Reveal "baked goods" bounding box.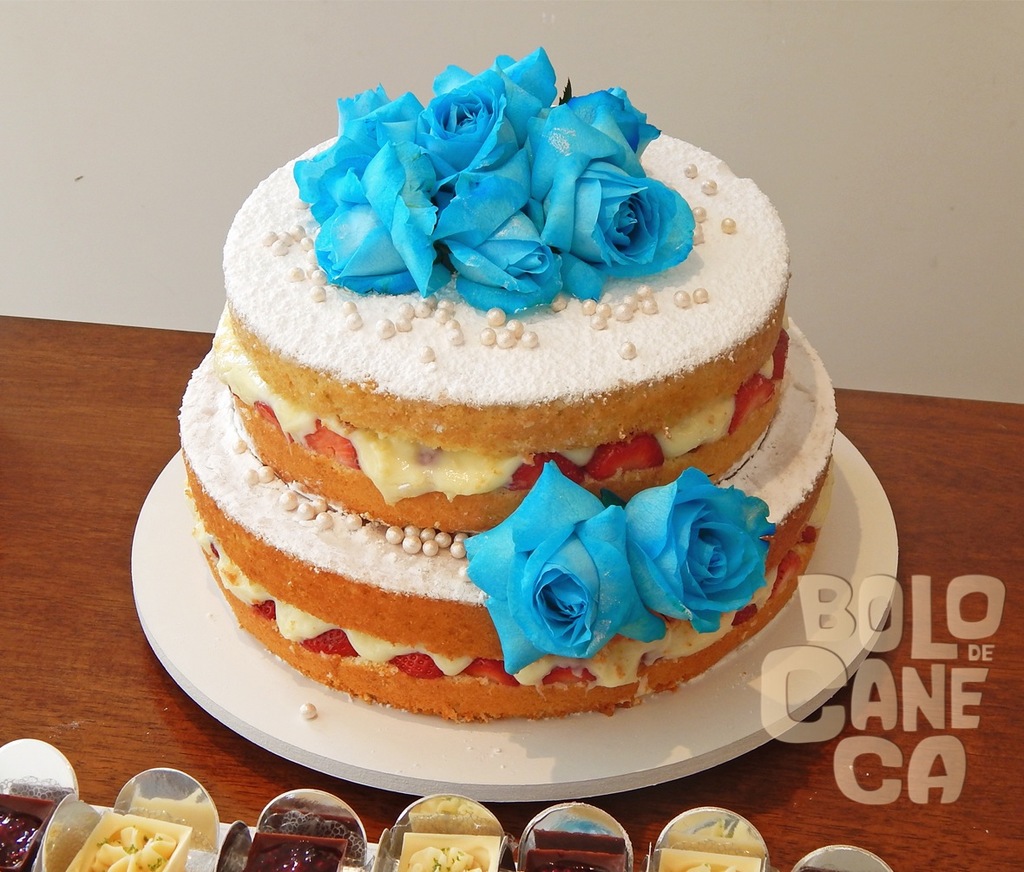
Revealed: l=687, t=862, r=746, b=871.
